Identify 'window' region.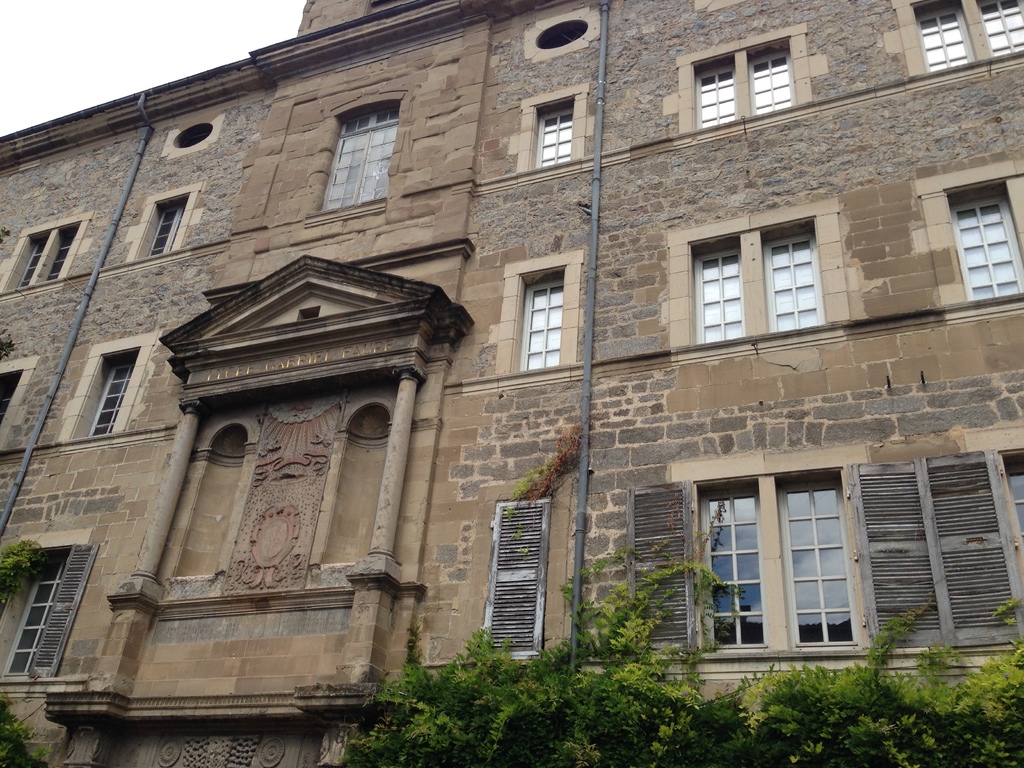
Region: 950, 197, 1023, 304.
